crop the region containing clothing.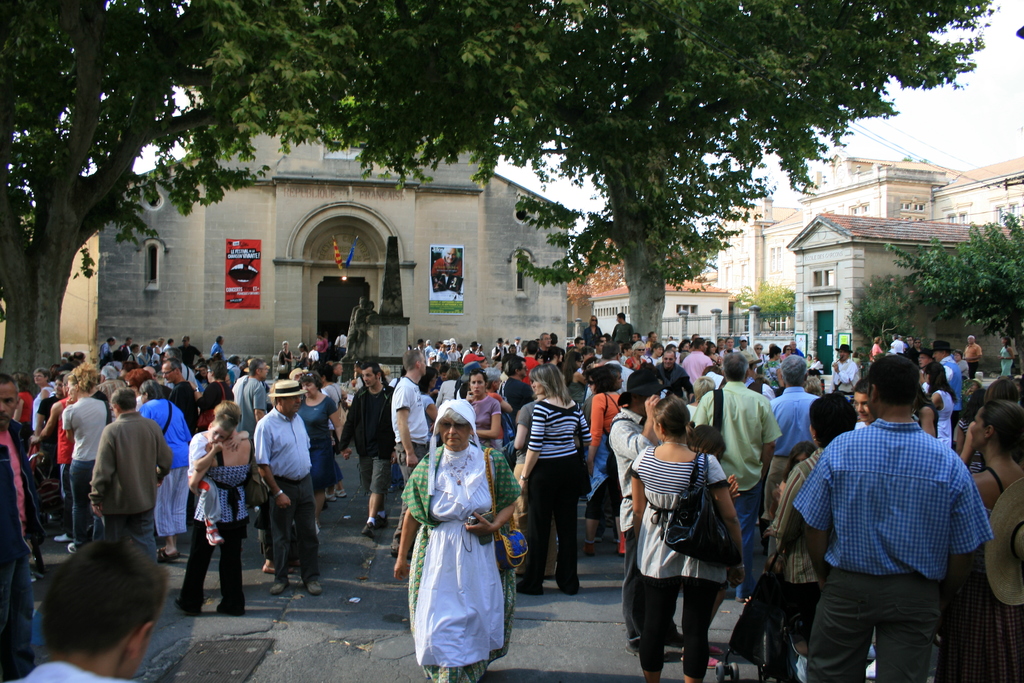
Crop region: 253, 403, 319, 567.
